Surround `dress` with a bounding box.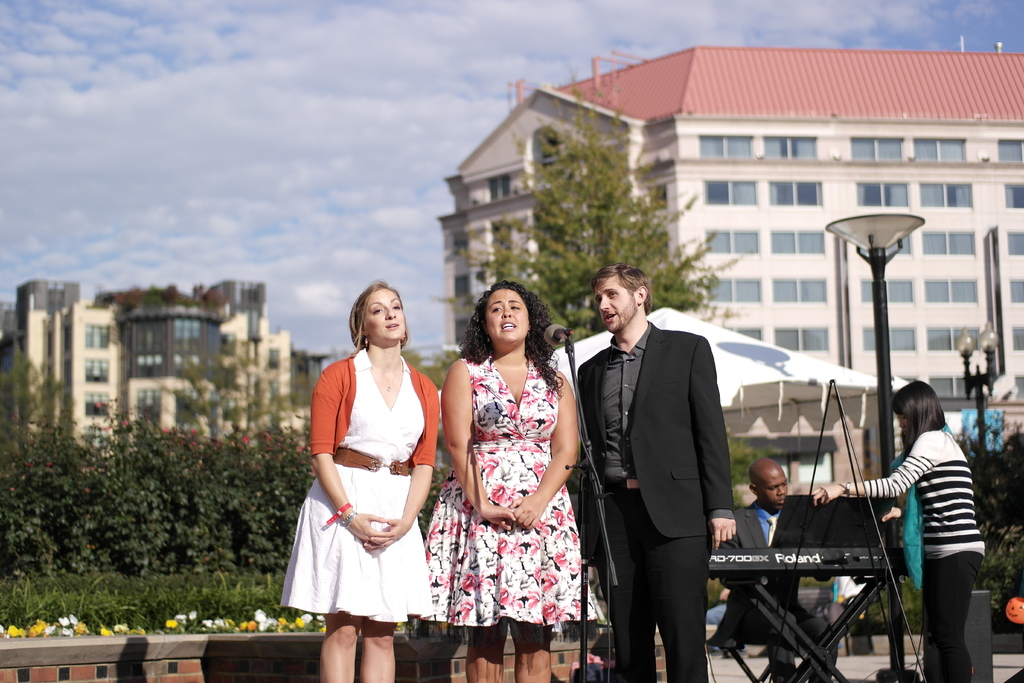
282, 347, 434, 620.
